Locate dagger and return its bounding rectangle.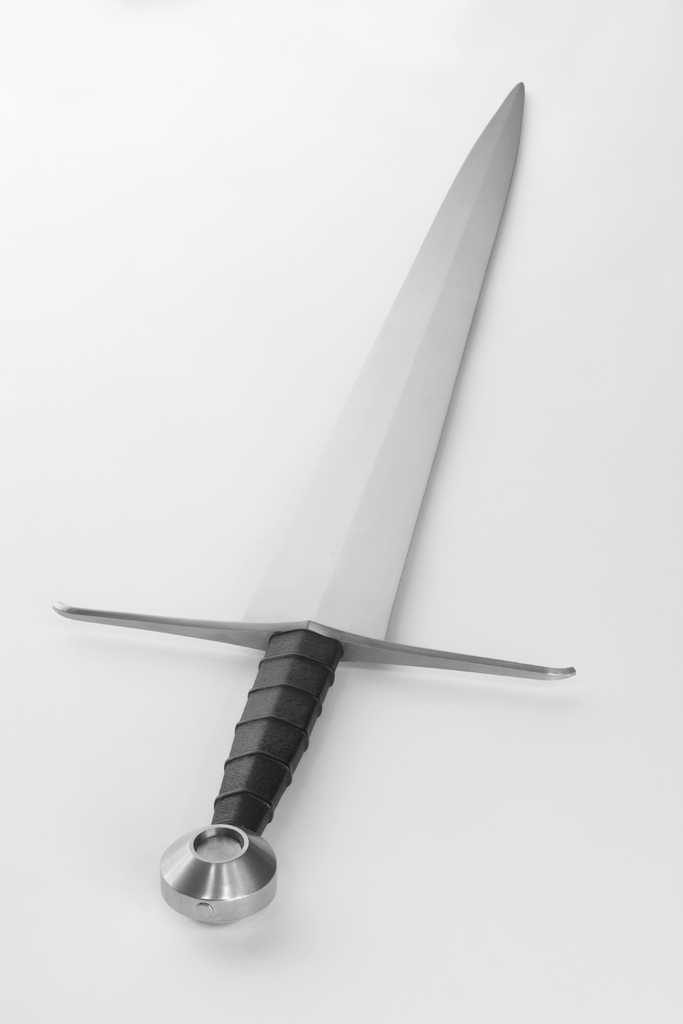
[x1=53, y1=75, x2=578, y2=932].
